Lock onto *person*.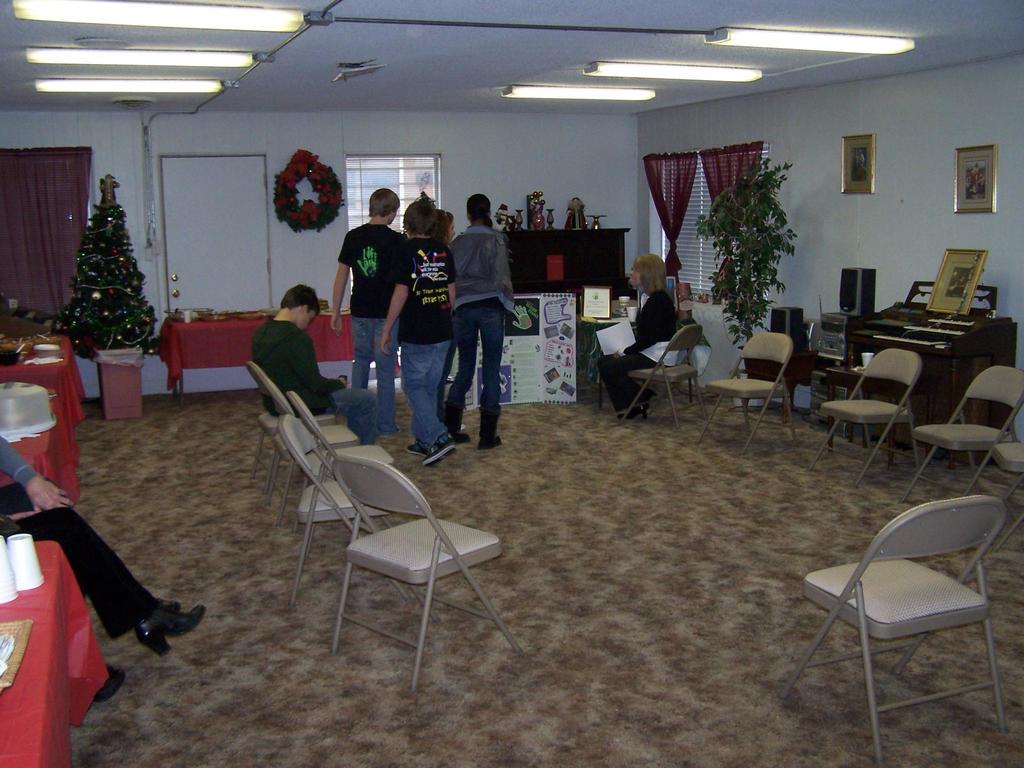
Locked: 0:434:200:653.
